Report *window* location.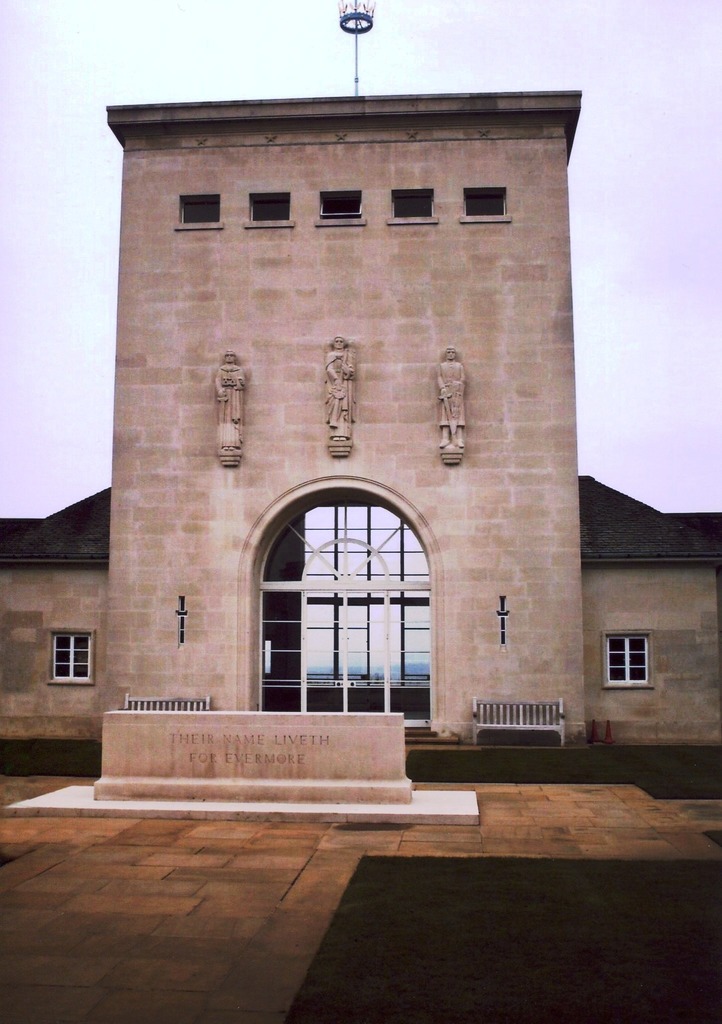
Report: 323,187,364,218.
